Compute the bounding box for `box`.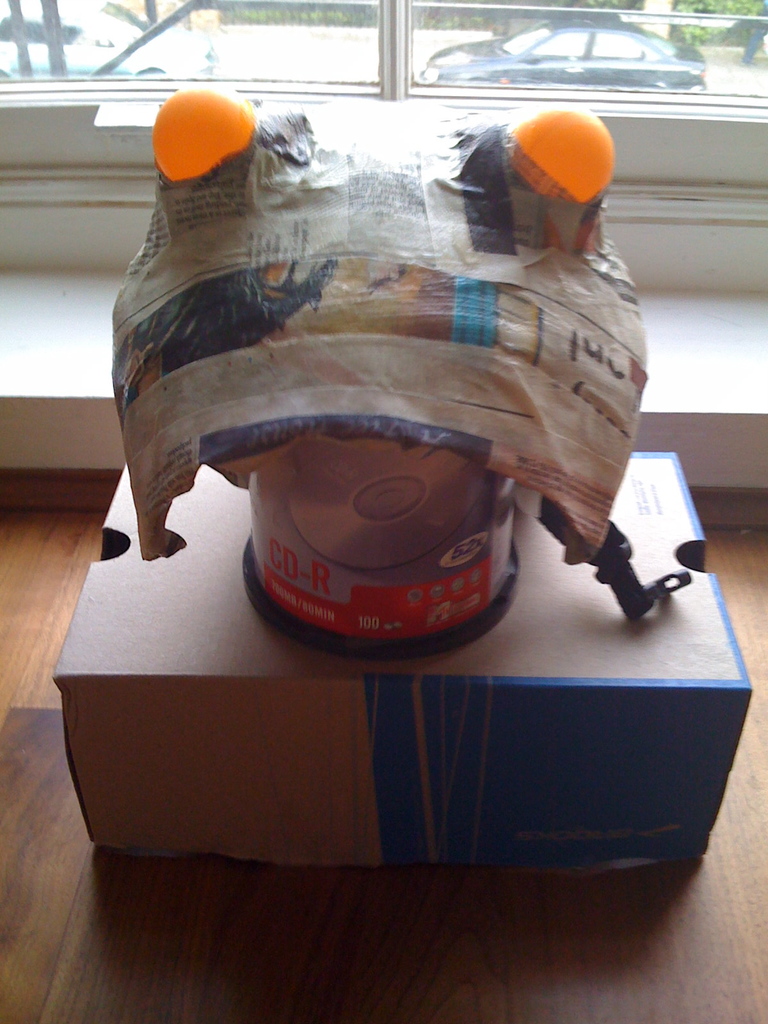
51/451/754/867.
